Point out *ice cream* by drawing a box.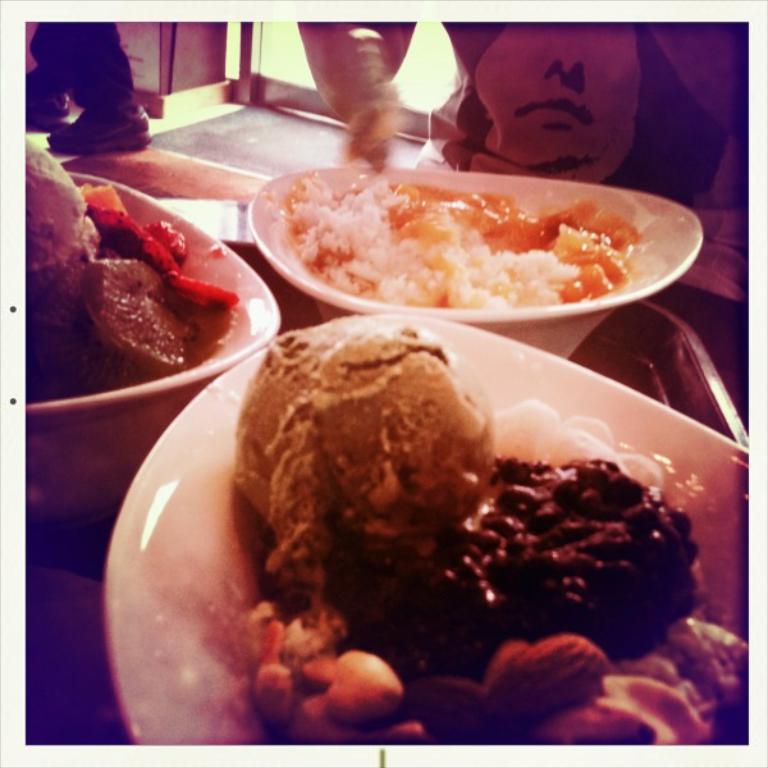
<box>236,335,492,589</box>.
